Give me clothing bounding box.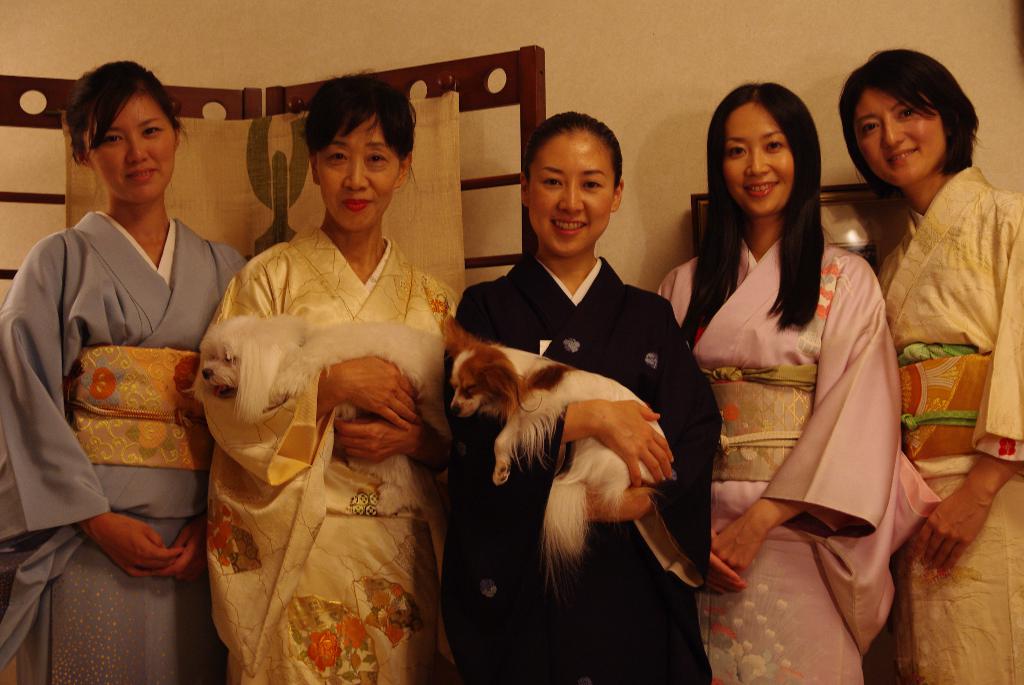
l=428, t=249, r=730, b=684.
